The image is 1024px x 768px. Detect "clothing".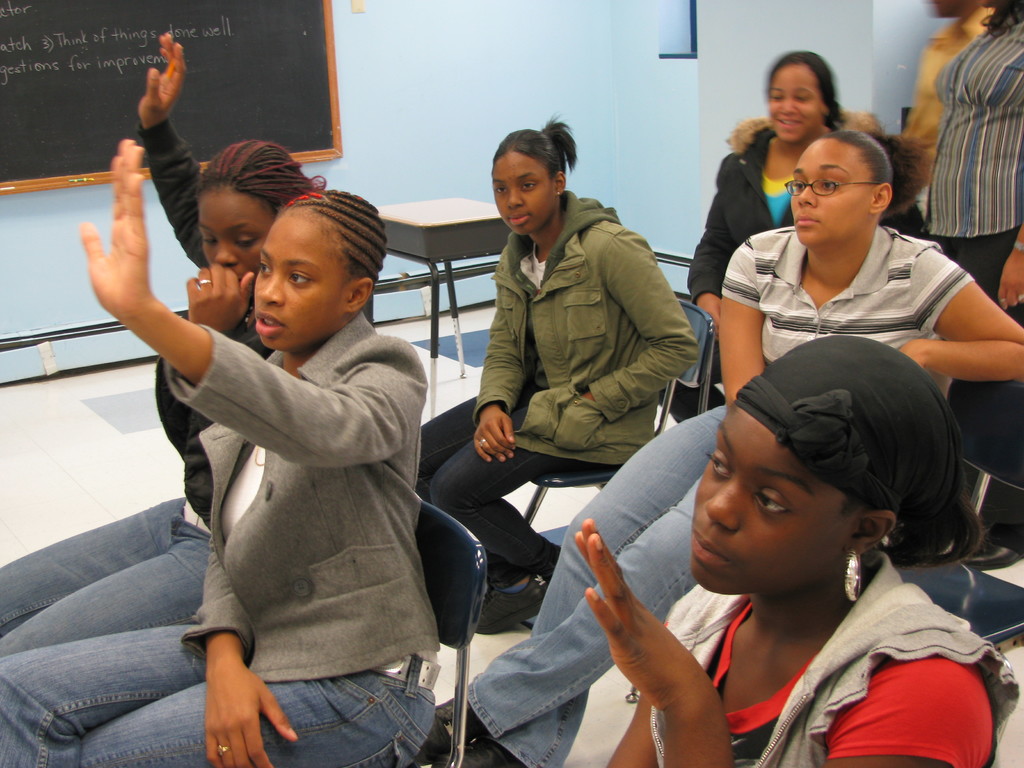
Detection: box(916, 23, 1023, 545).
